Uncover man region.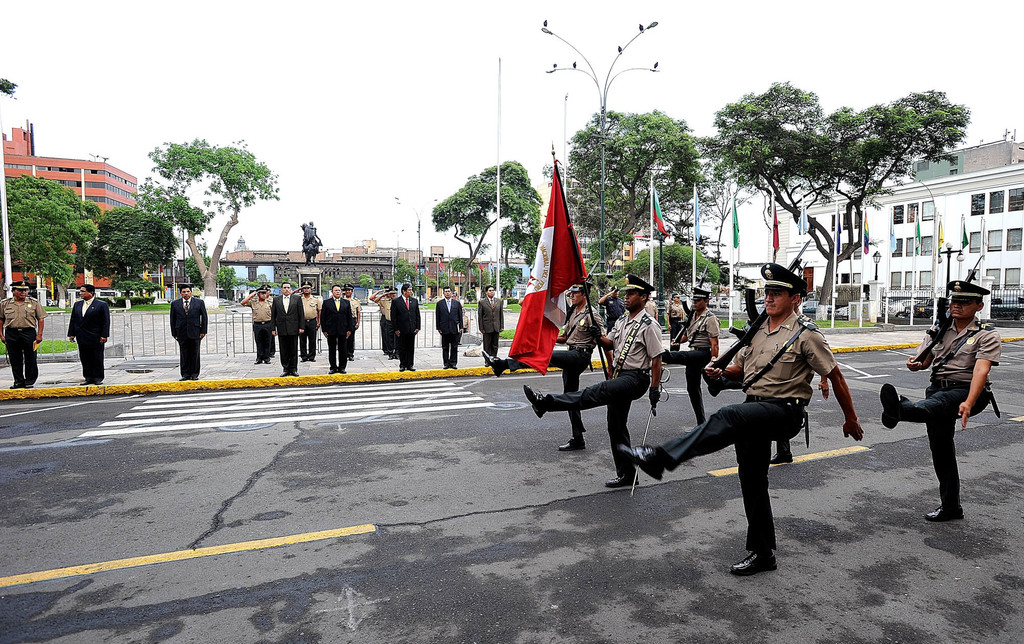
Uncovered: (474,283,607,450).
